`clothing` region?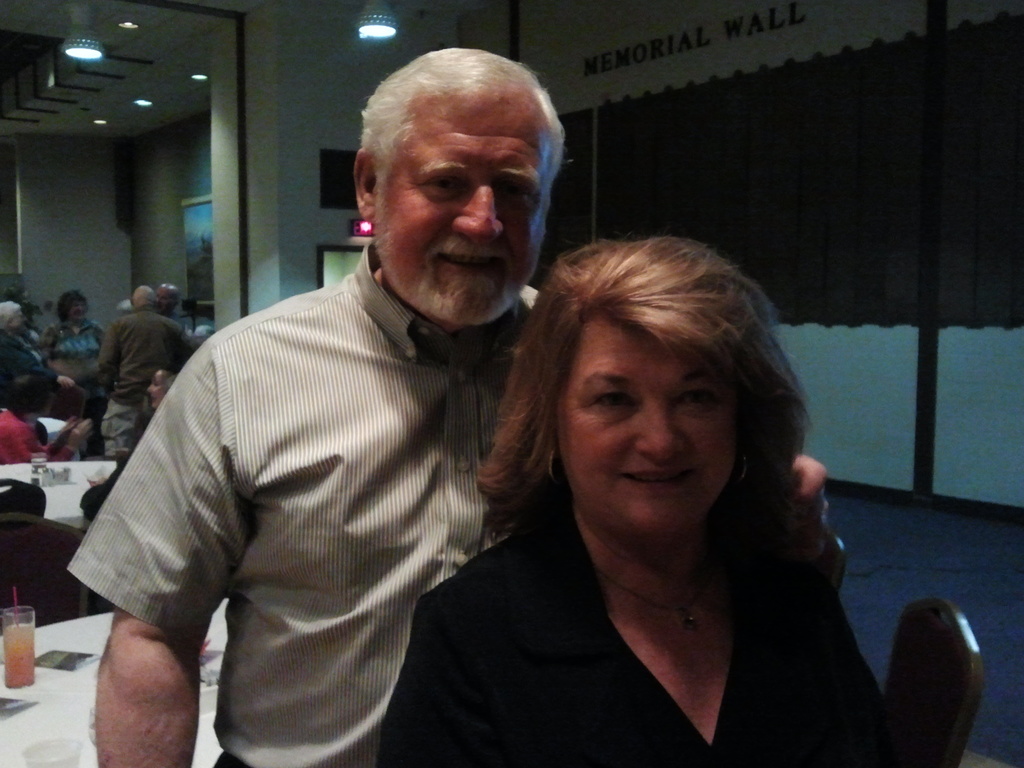
[0, 332, 58, 431]
